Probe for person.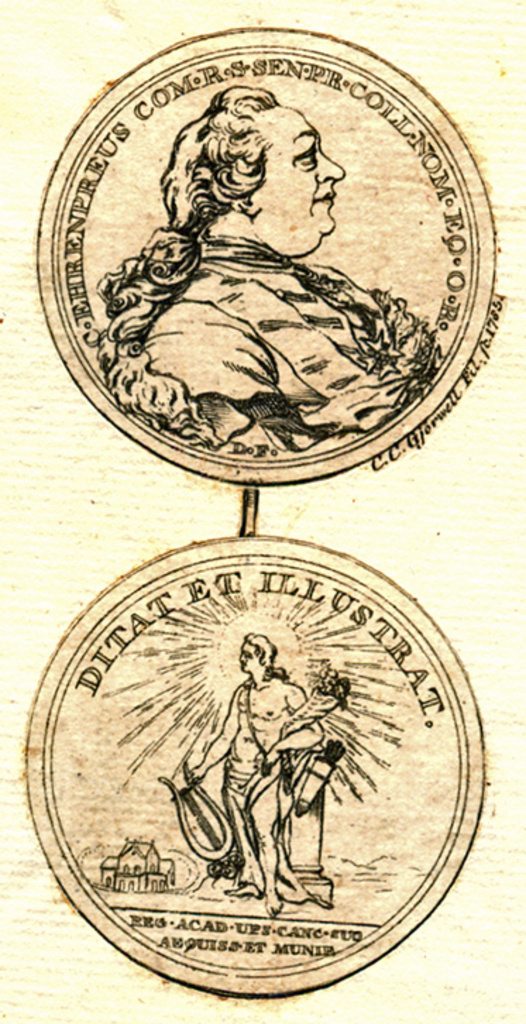
Probe result: {"x1": 173, "y1": 635, "x2": 323, "y2": 914}.
